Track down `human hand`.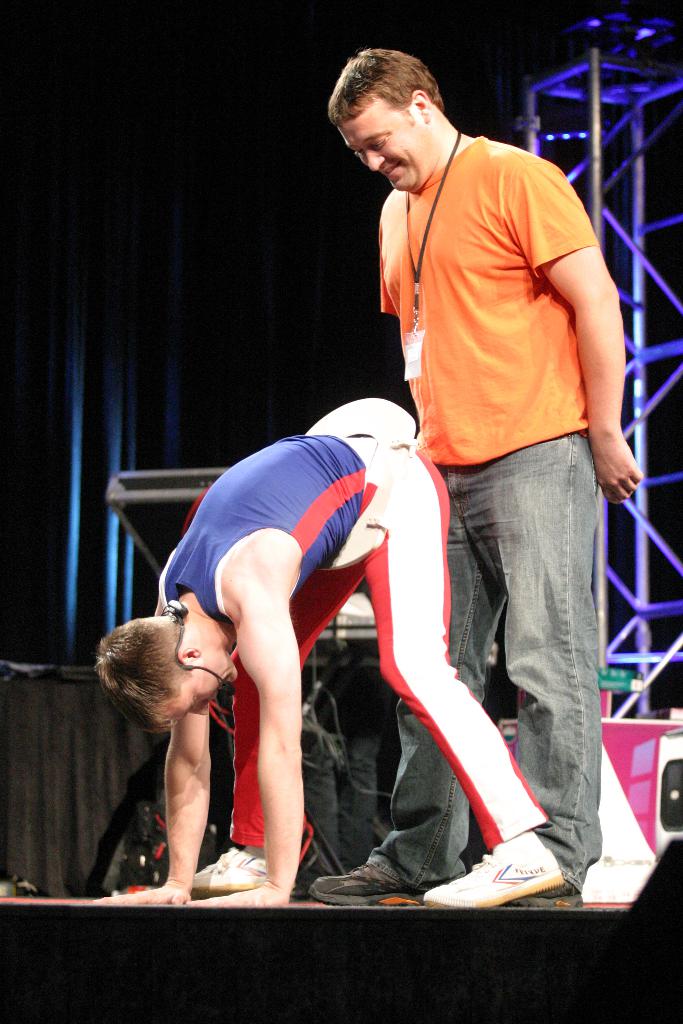
Tracked to [x1=600, y1=406, x2=652, y2=495].
